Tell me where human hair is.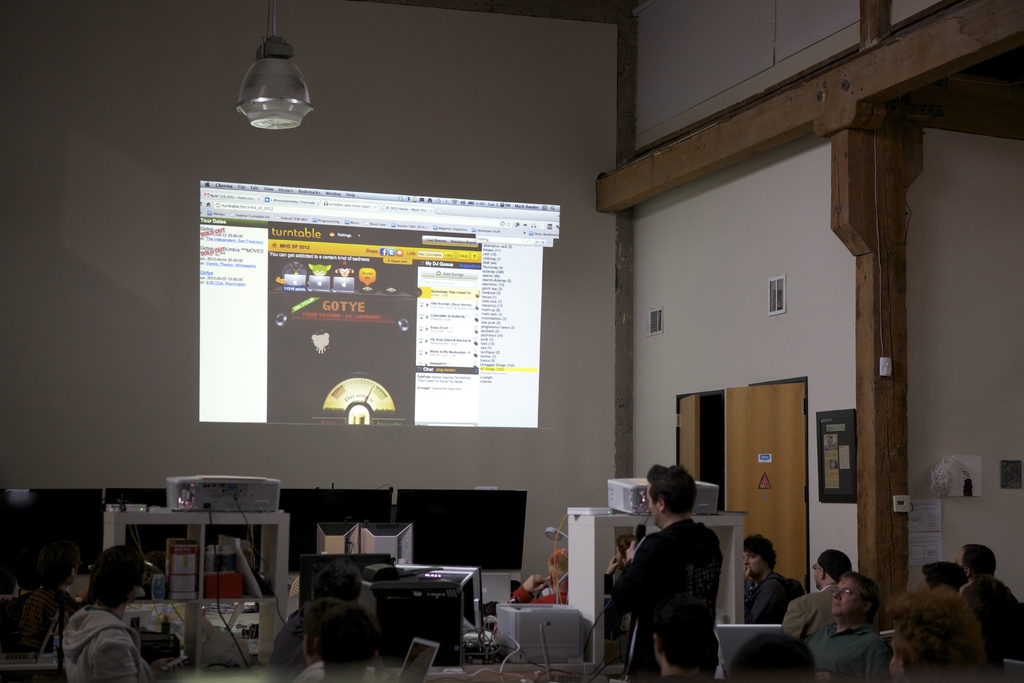
human hair is at <box>724,630,820,682</box>.
